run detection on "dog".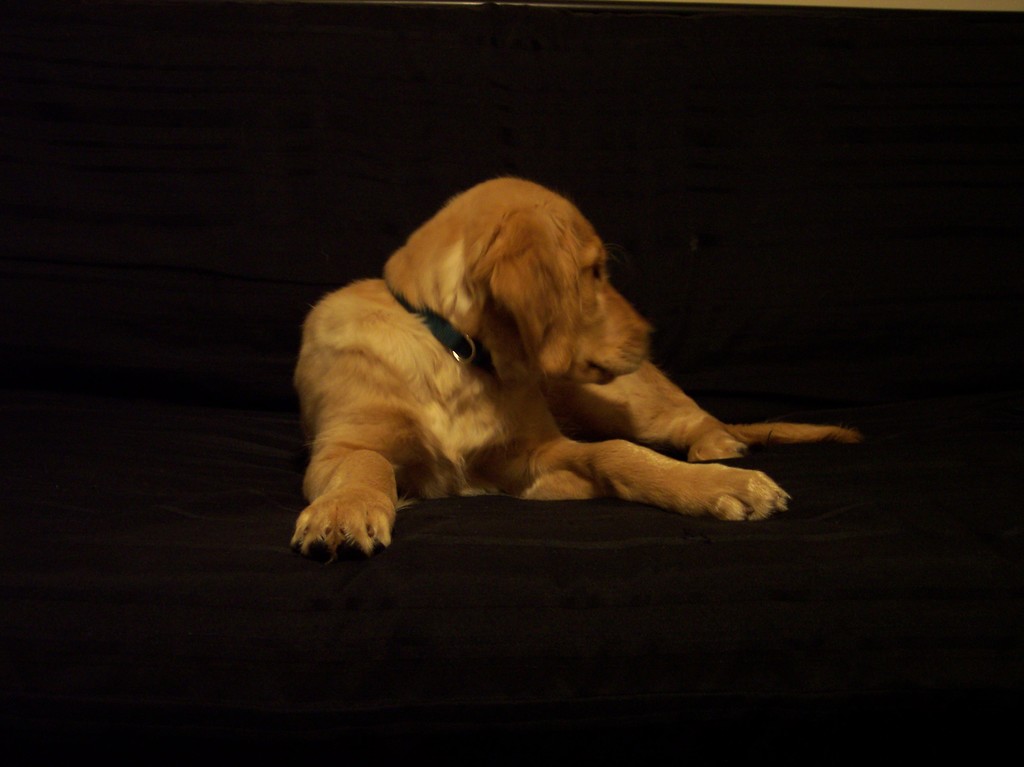
Result: {"x1": 285, "y1": 175, "x2": 860, "y2": 560}.
